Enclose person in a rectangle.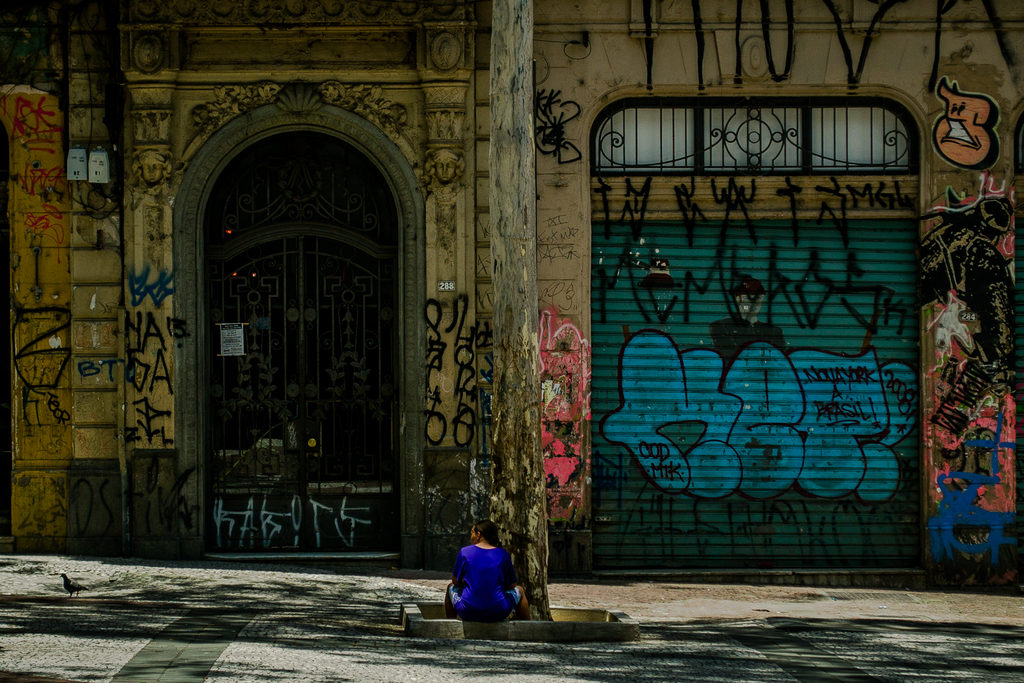
[left=452, top=527, right=520, bottom=620].
